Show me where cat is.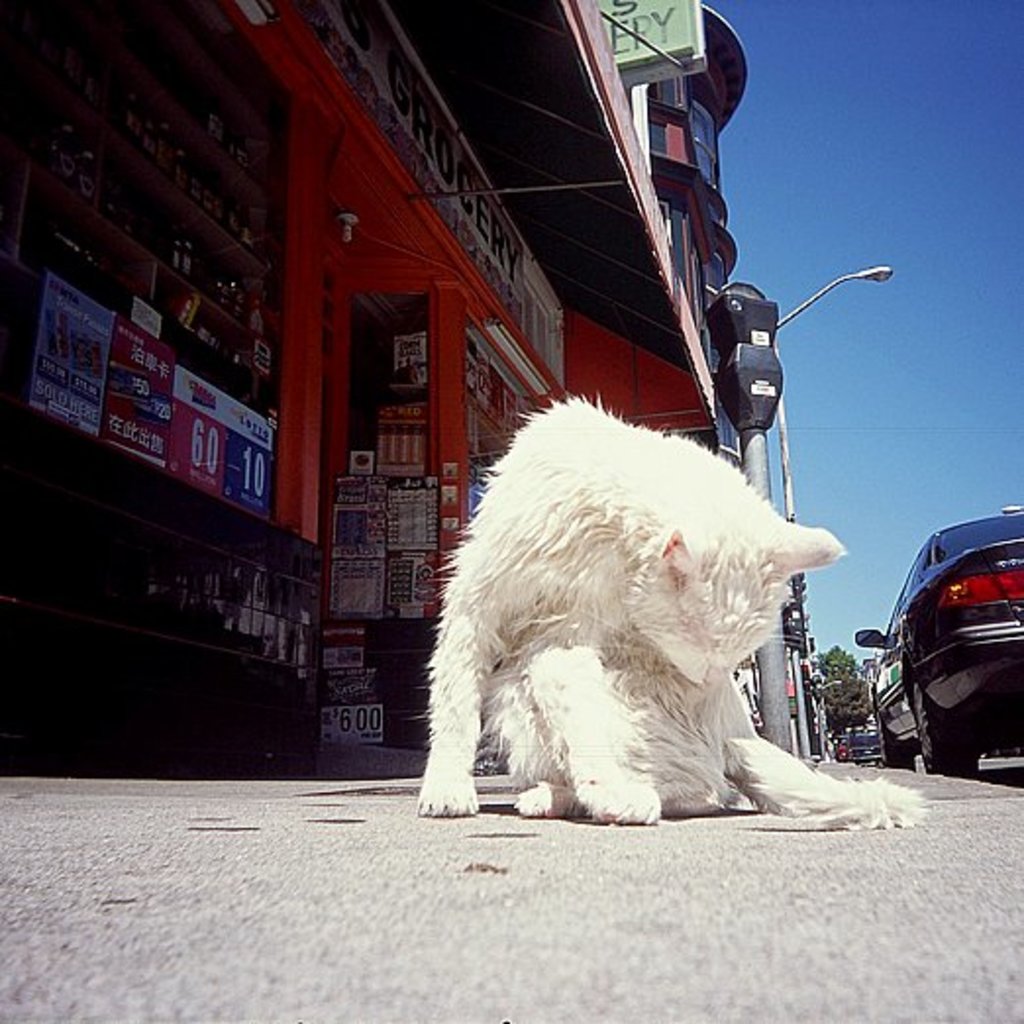
cat is at detection(416, 394, 930, 832).
